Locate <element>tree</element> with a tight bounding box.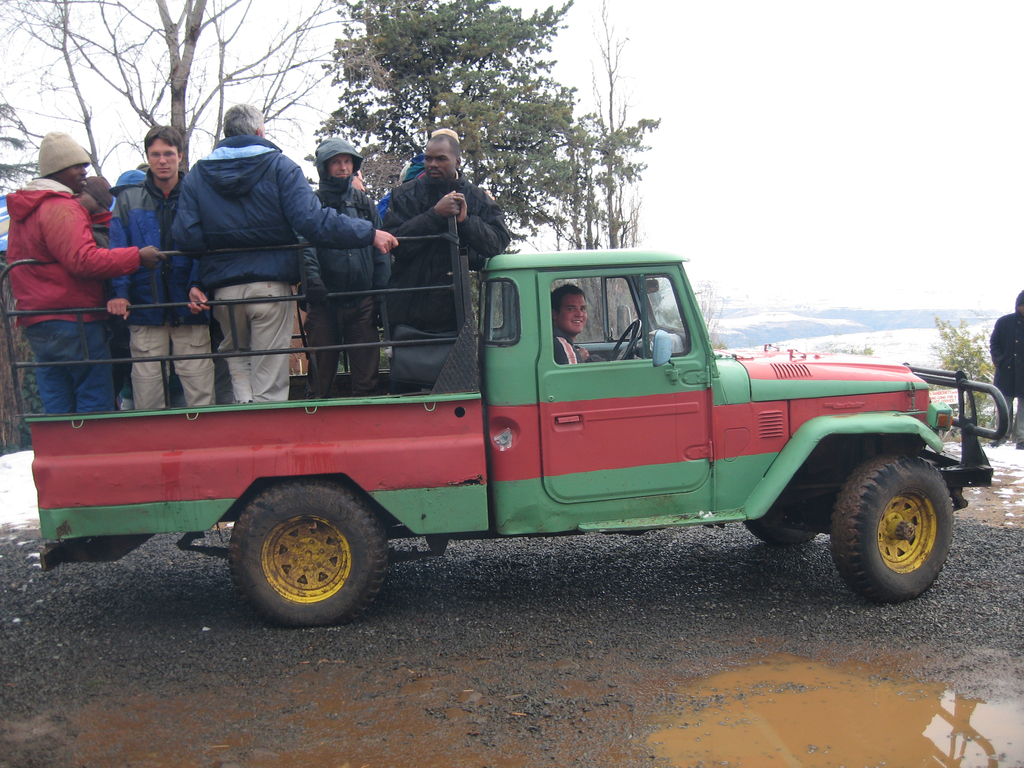
region(689, 282, 727, 352).
